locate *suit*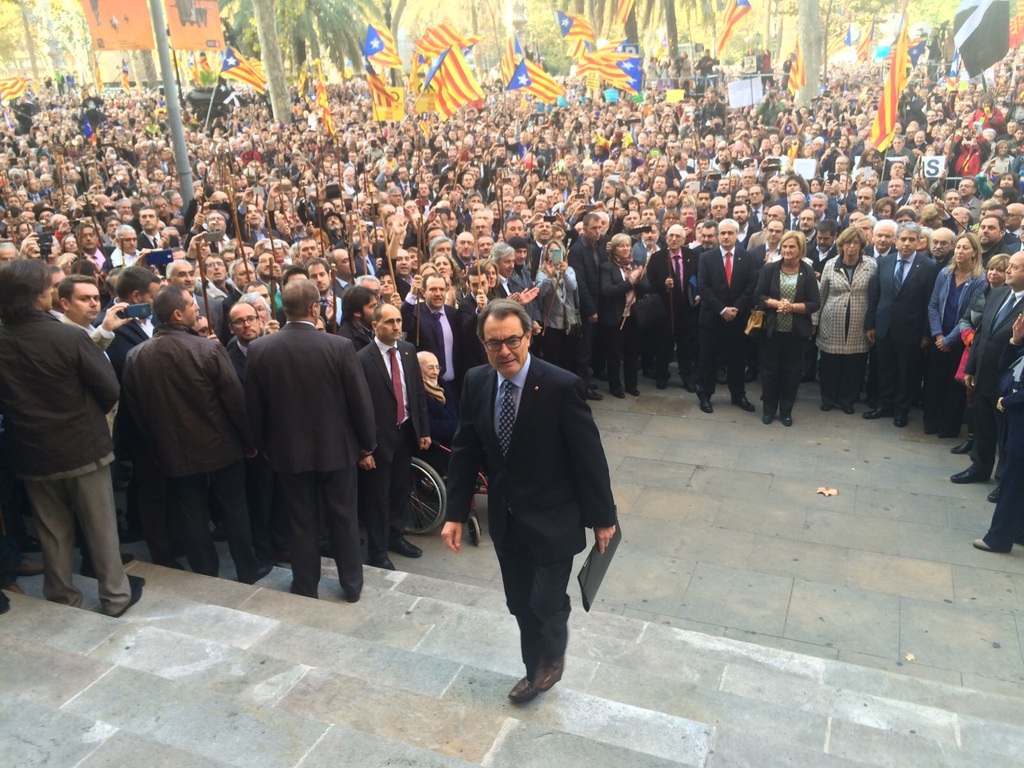
499,271,520,301
